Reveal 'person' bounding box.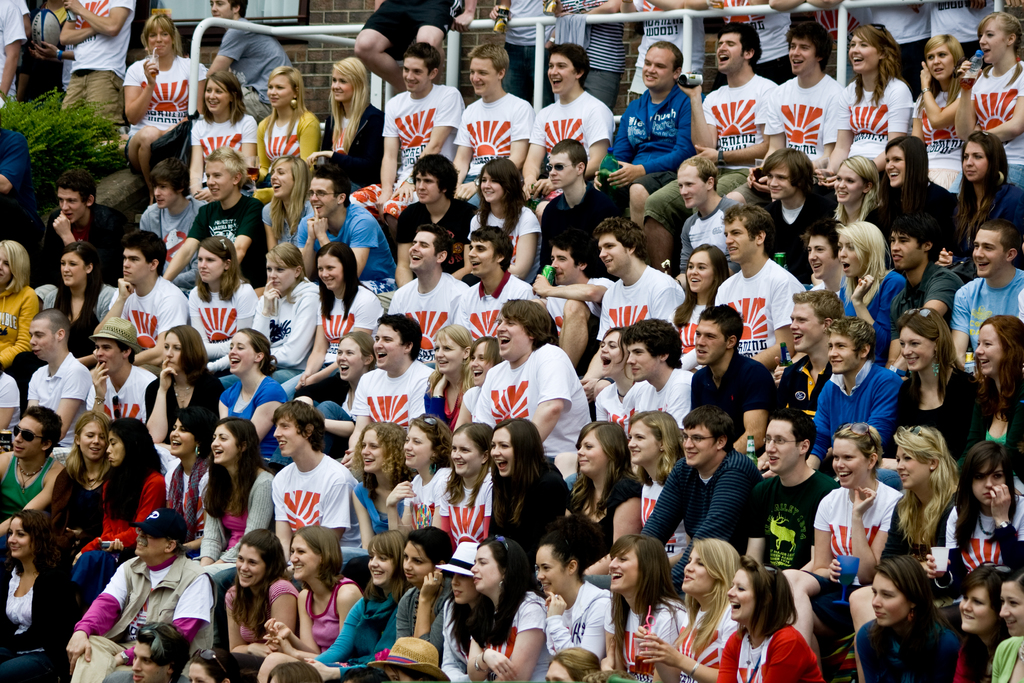
Revealed: Rect(584, 0, 618, 117).
